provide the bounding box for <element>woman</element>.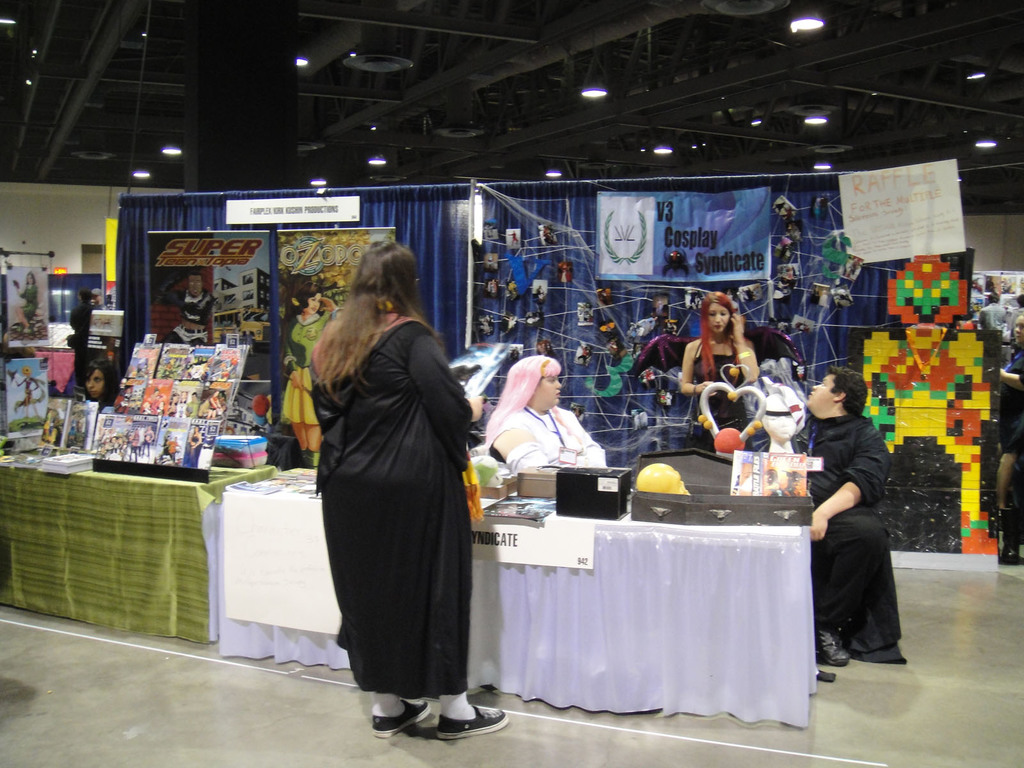
rect(282, 285, 335, 467).
